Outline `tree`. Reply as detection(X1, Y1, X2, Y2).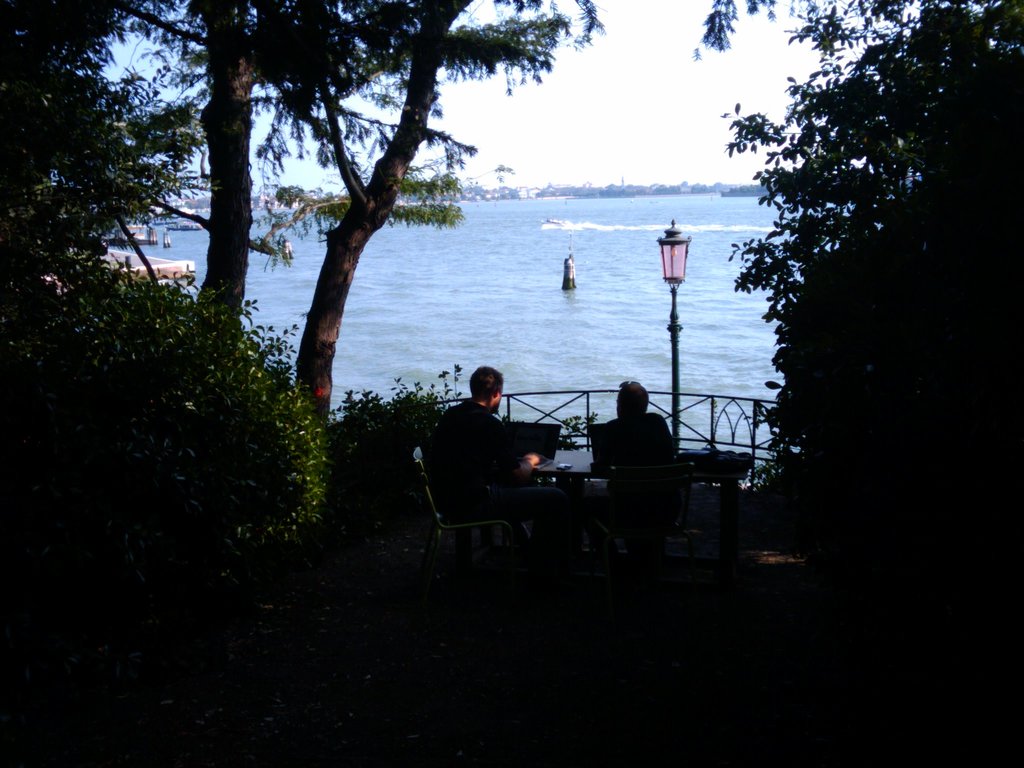
detection(690, 0, 1023, 640).
